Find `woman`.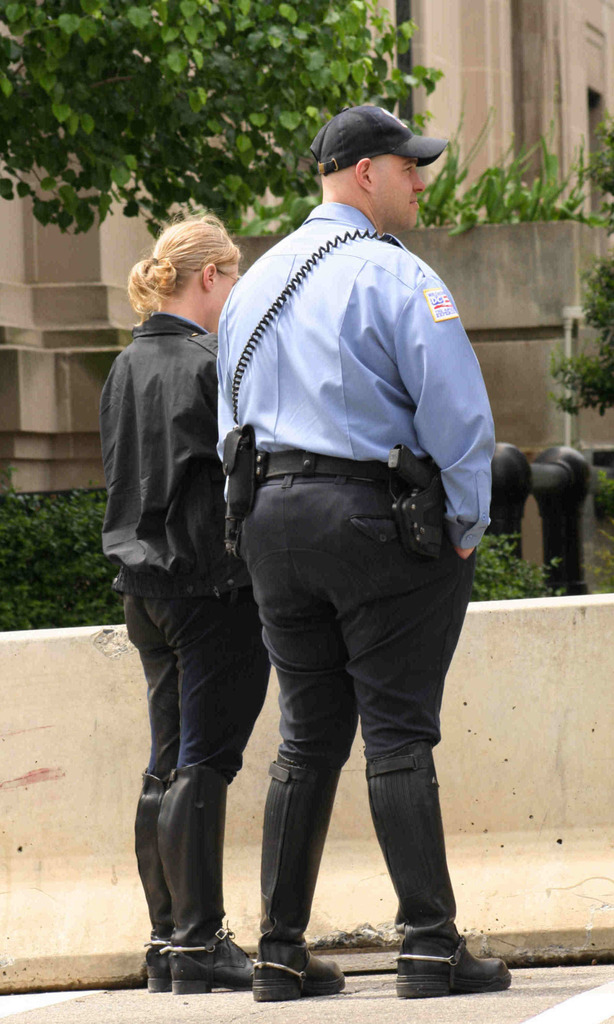
bbox(103, 214, 269, 990).
